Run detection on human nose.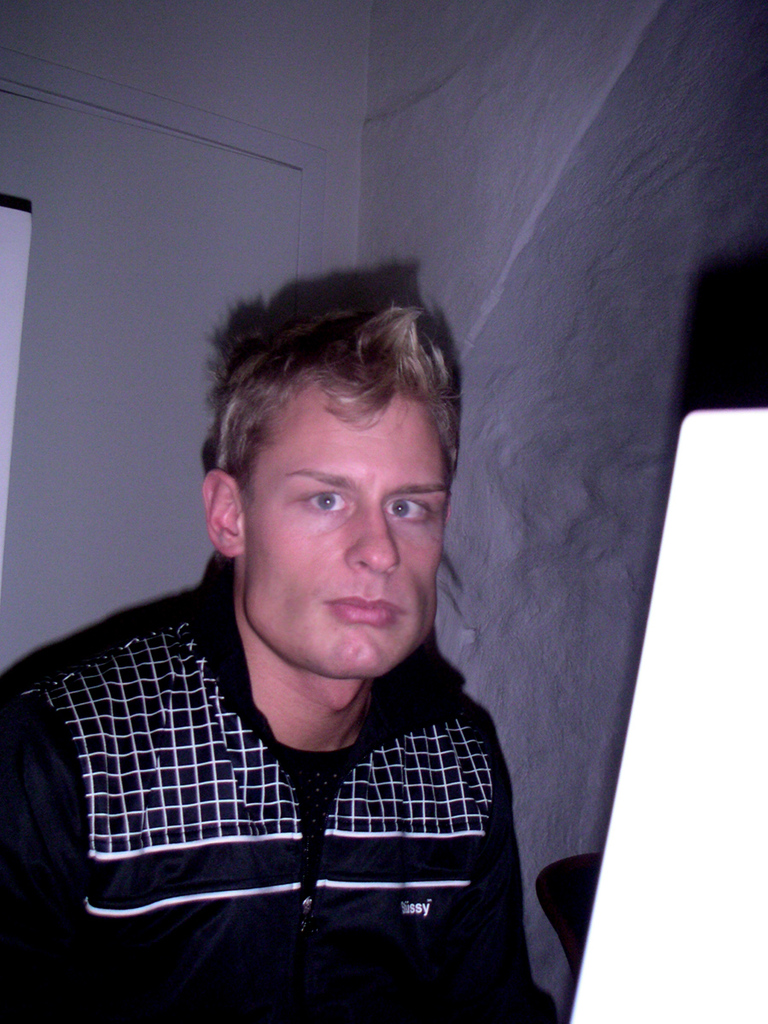
Result: [x1=348, y1=497, x2=403, y2=575].
